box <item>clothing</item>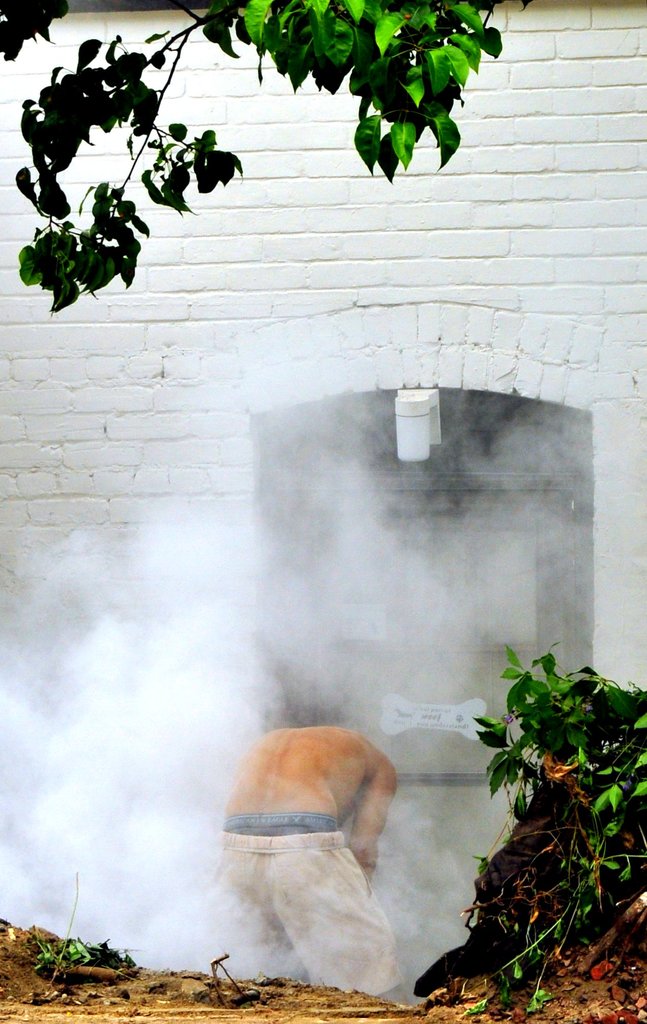
region(207, 754, 418, 980)
